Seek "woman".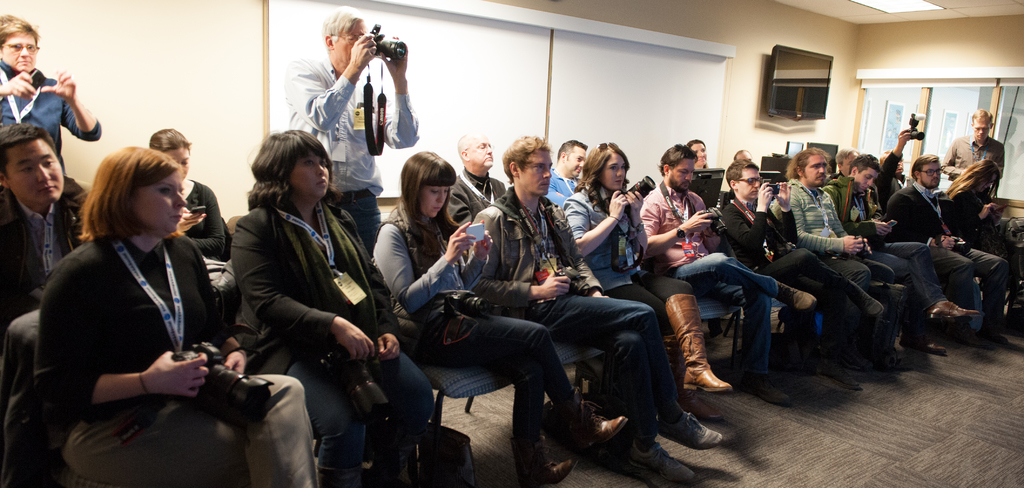
region(148, 123, 231, 267).
